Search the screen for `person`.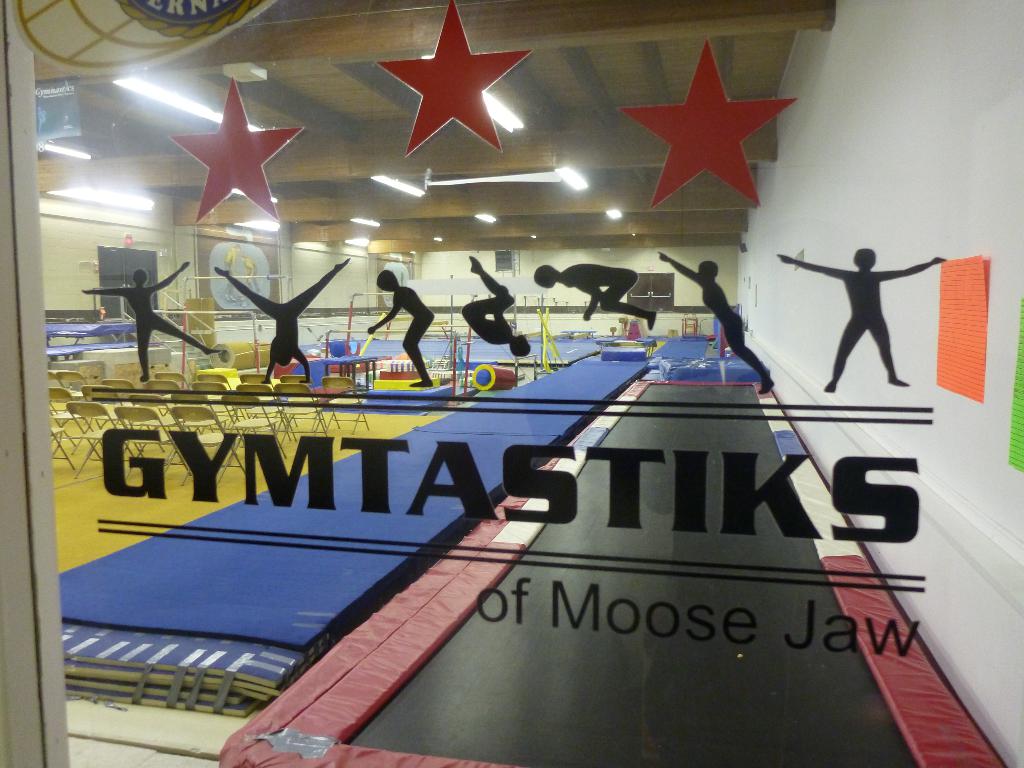
Found at 365:266:436:390.
